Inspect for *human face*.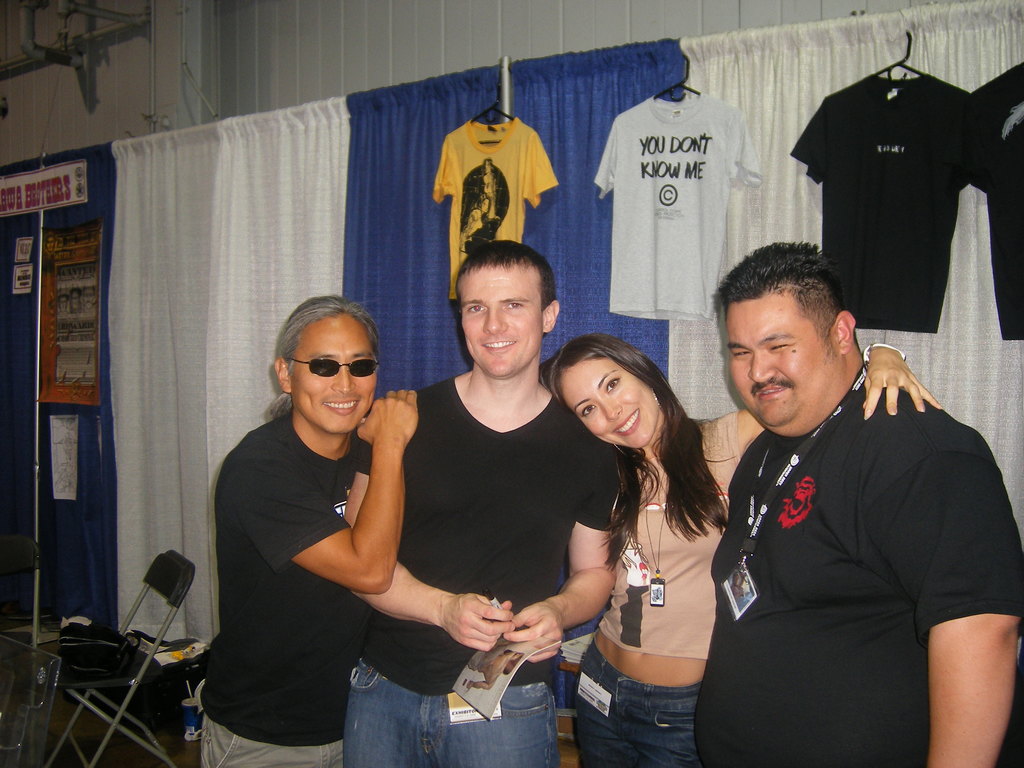
Inspection: region(726, 294, 838, 442).
